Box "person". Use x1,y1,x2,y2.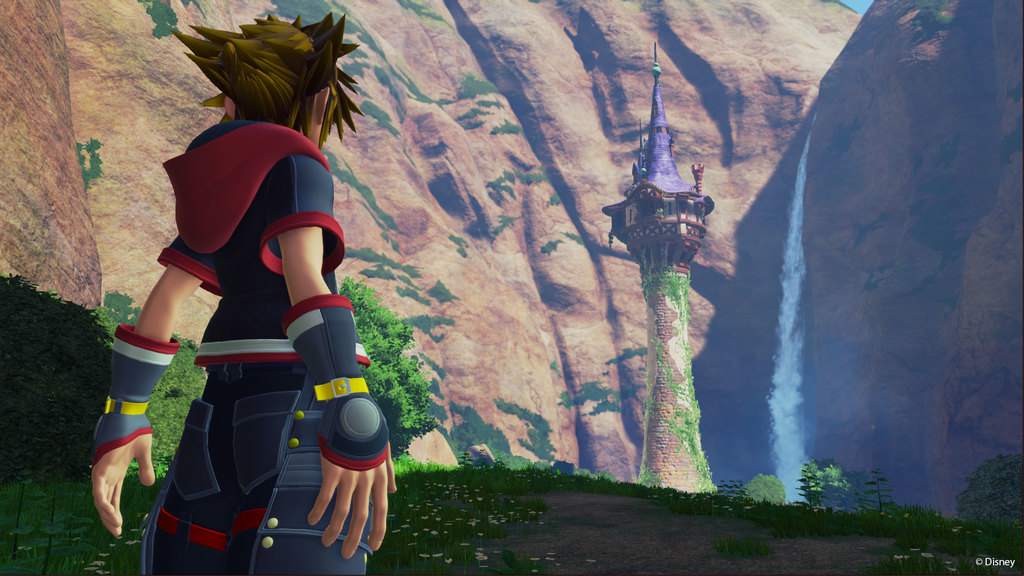
90,14,398,575.
